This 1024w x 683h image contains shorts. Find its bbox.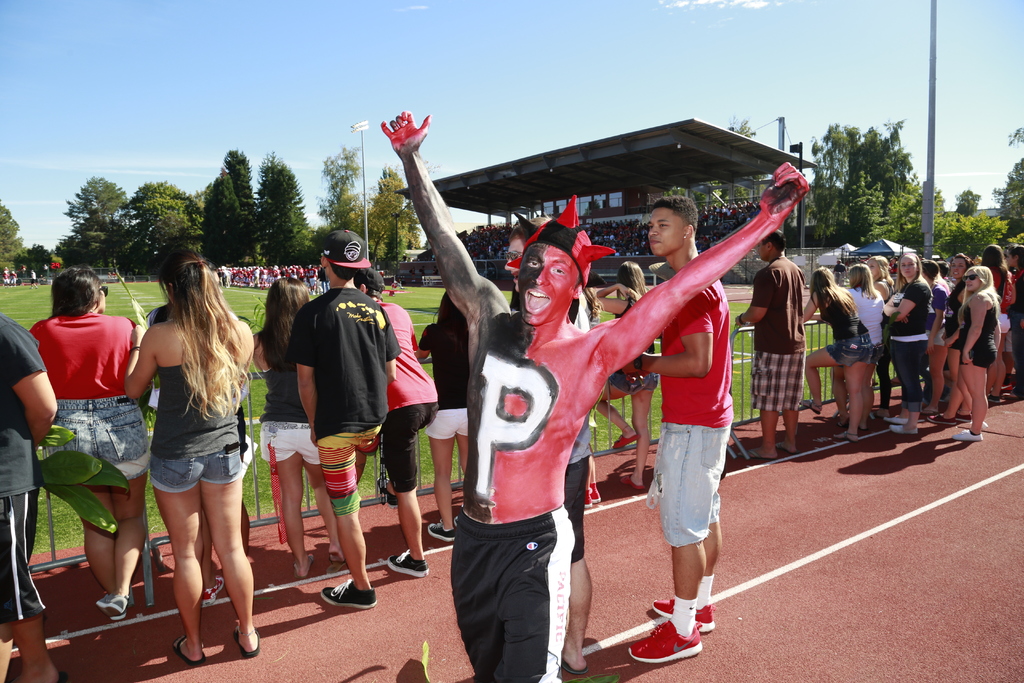
<region>824, 341, 871, 368</region>.
